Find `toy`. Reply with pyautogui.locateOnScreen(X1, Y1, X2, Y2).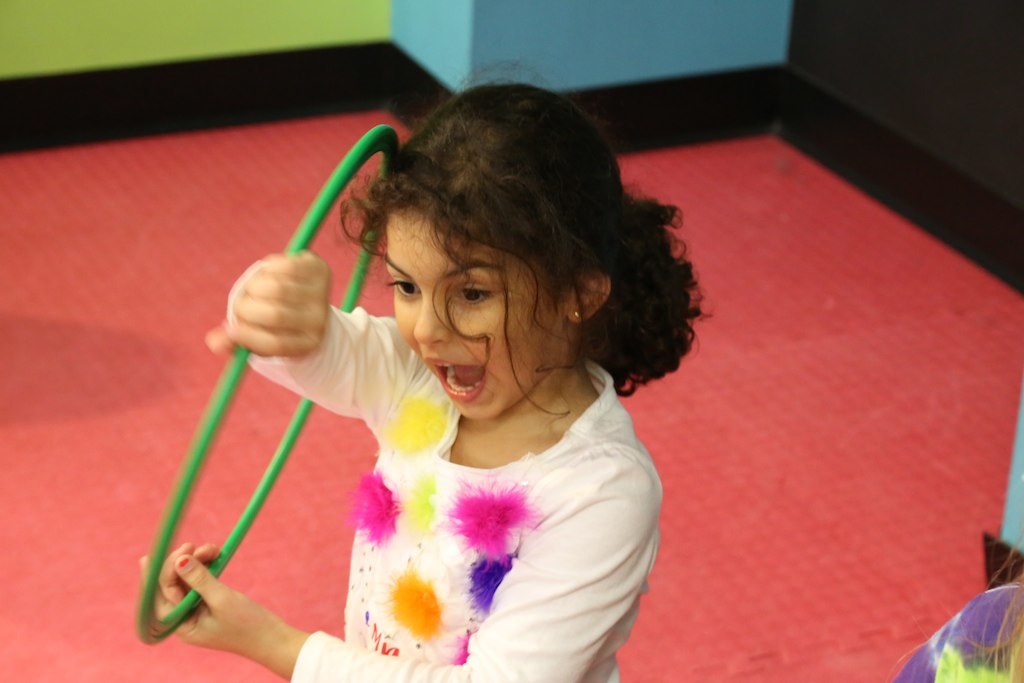
pyautogui.locateOnScreen(122, 108, 404, 652).
